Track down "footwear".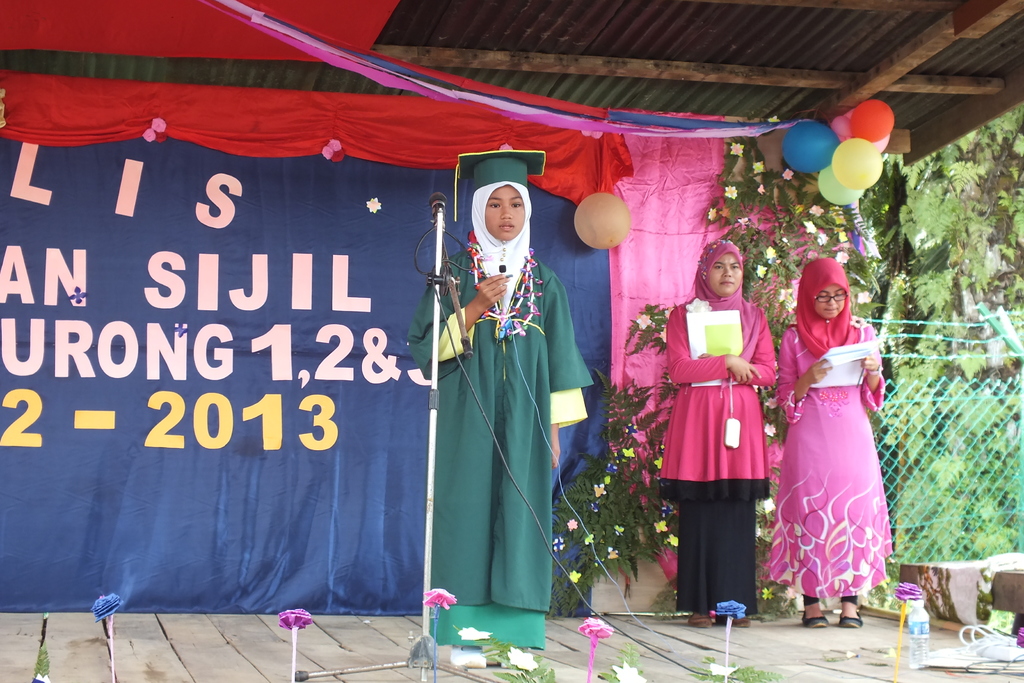
Tracked to [x1=834, y1=611, x2=866, y2=630].
